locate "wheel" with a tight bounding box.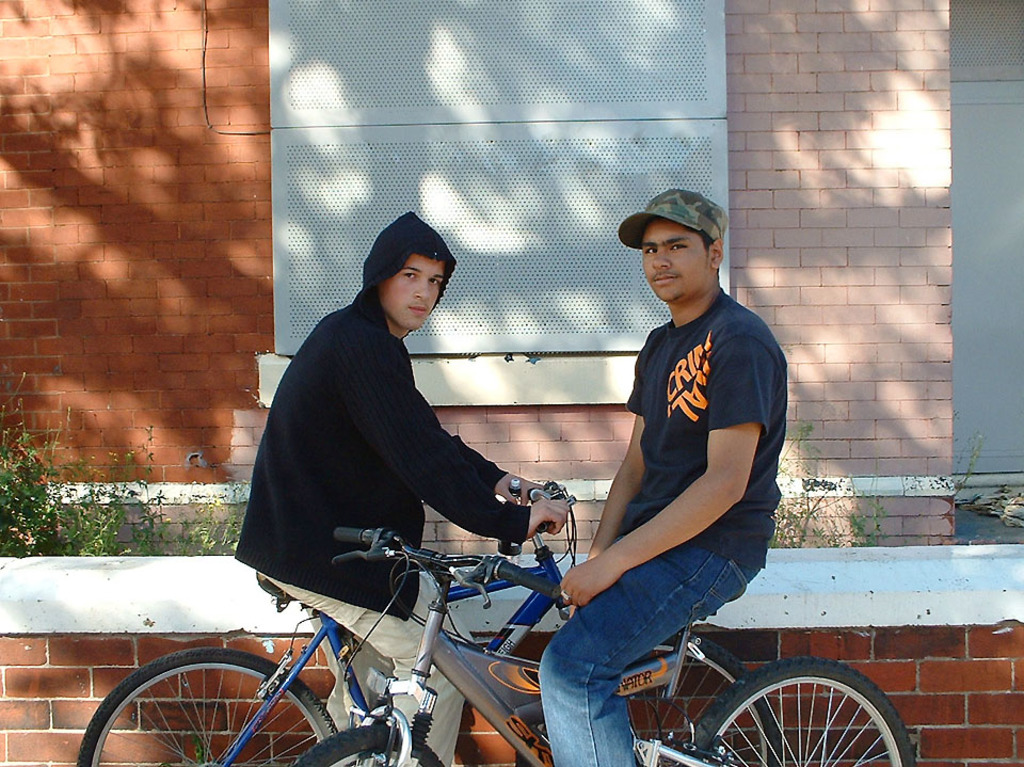
293, 722, 441, 766.
